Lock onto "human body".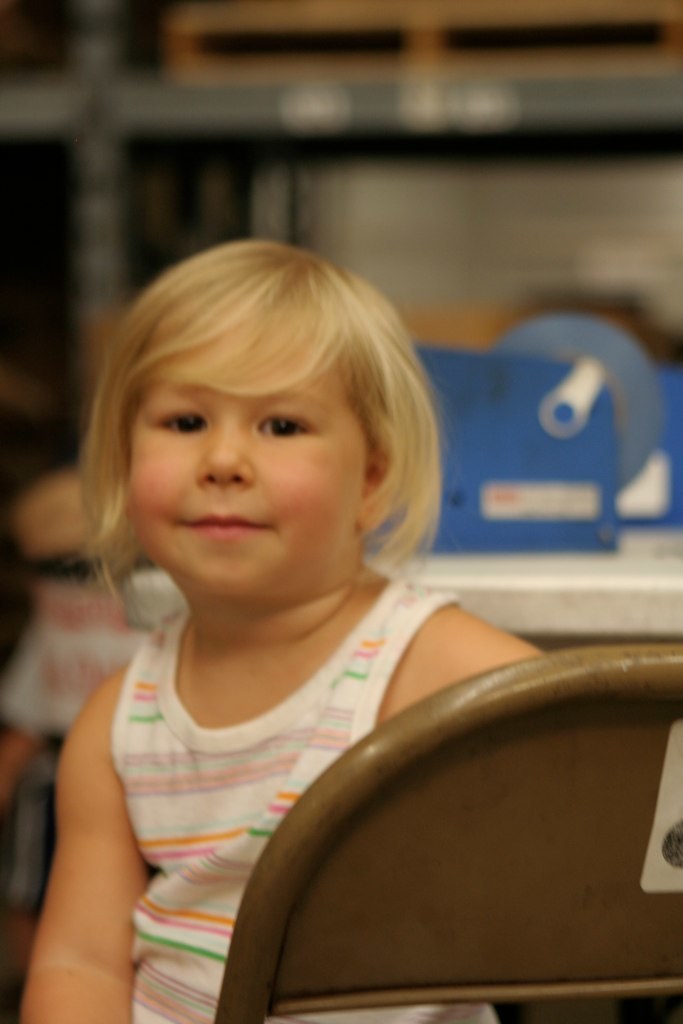
Locked: 14:236:542:1023.
